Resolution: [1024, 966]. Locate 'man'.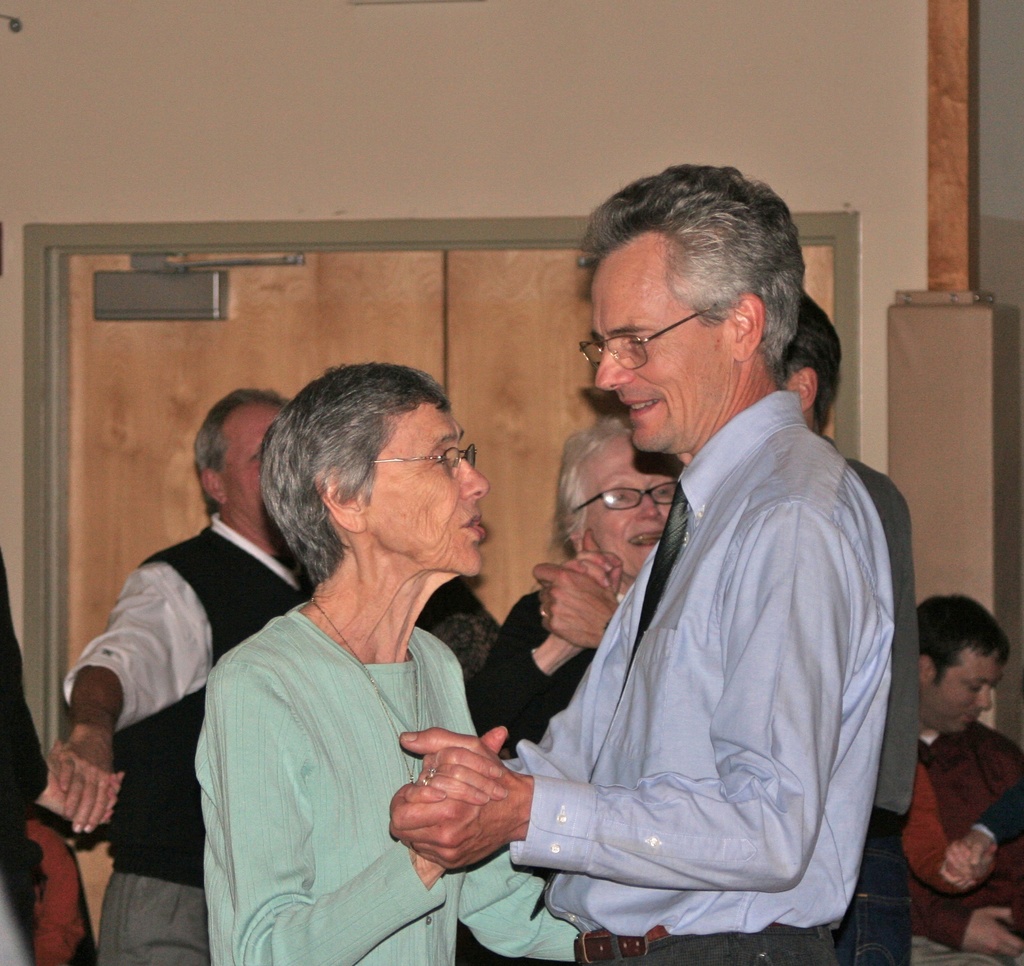
[59,384,313,965].
